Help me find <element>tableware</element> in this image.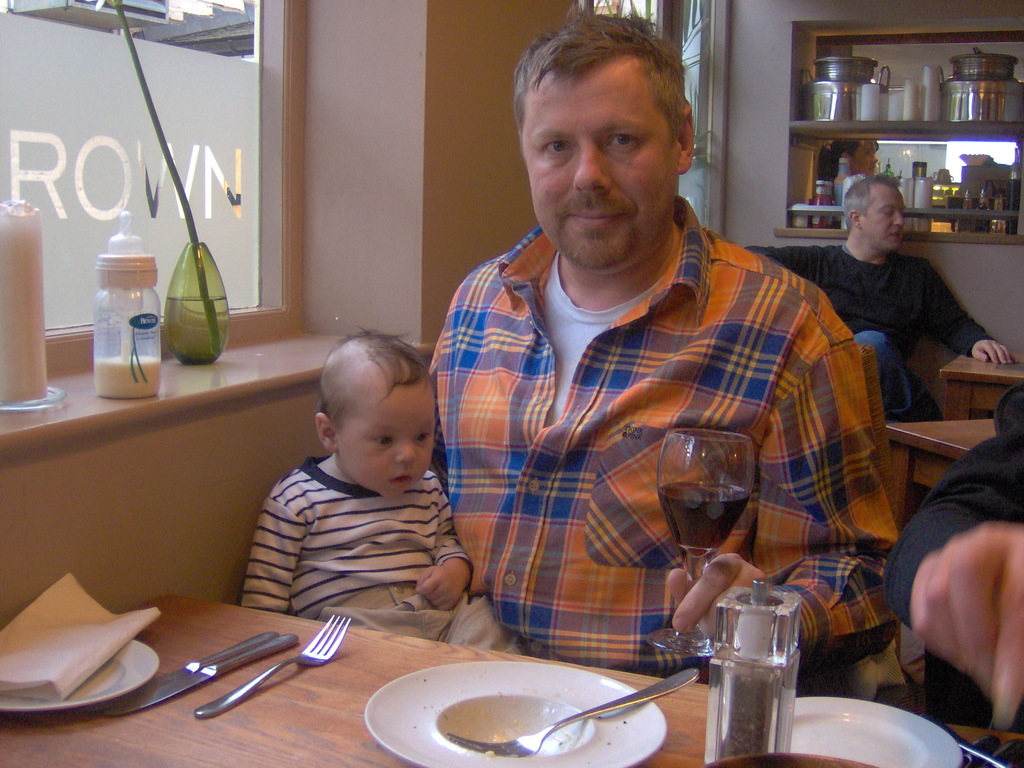
Found it: 448 666 703 756.
